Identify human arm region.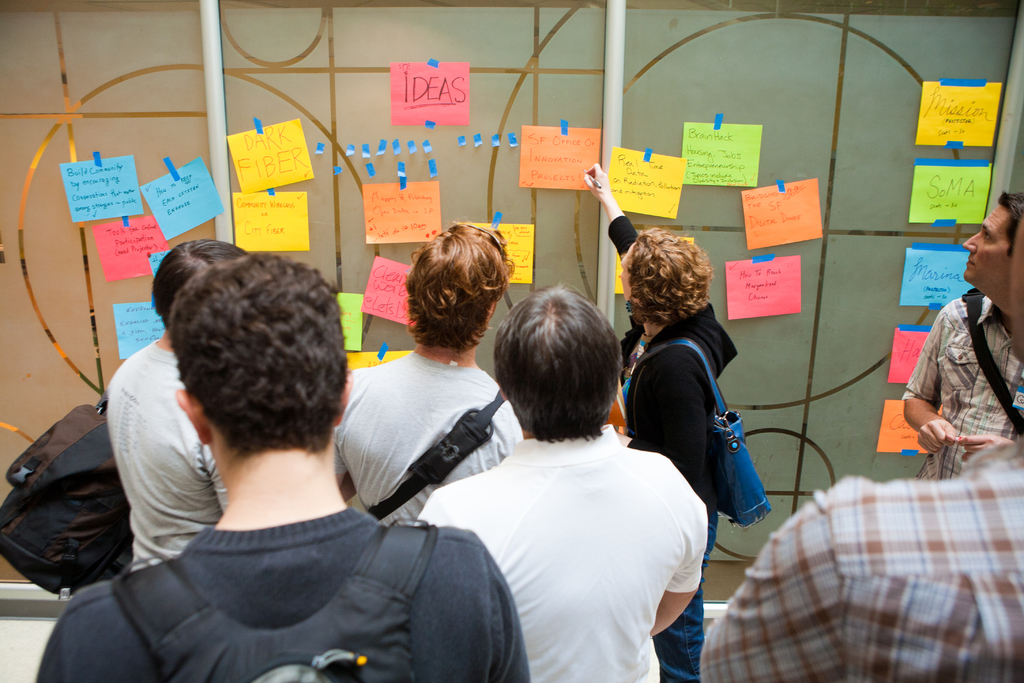
Region: <bbox>582, 162, 636, 259</bbox>.
